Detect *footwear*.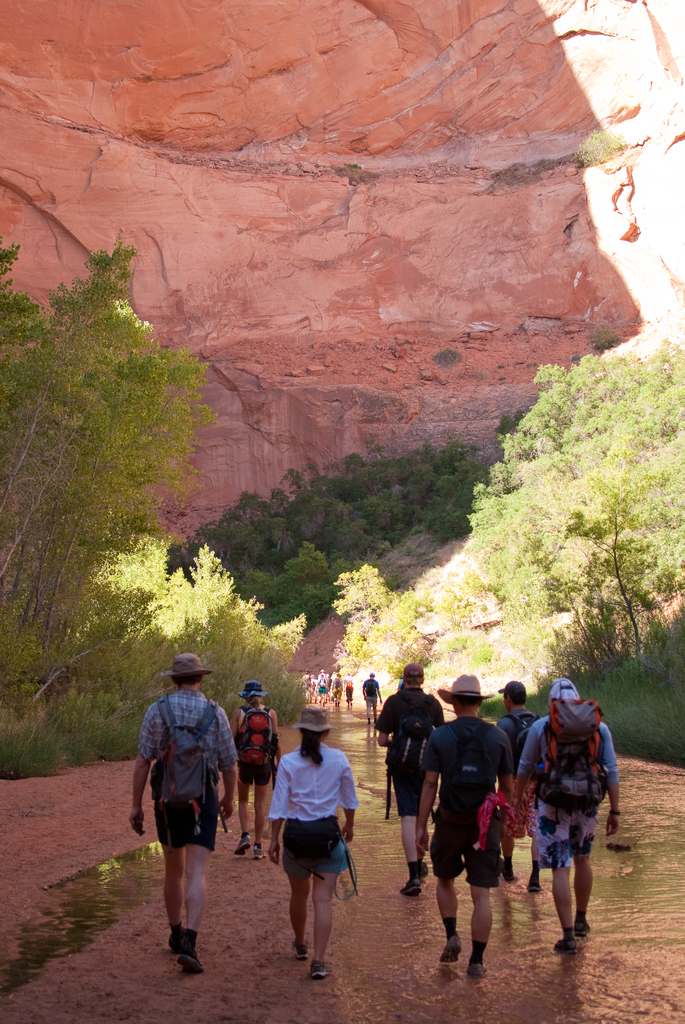
Detected at locate(439, 934, 462, 962).
